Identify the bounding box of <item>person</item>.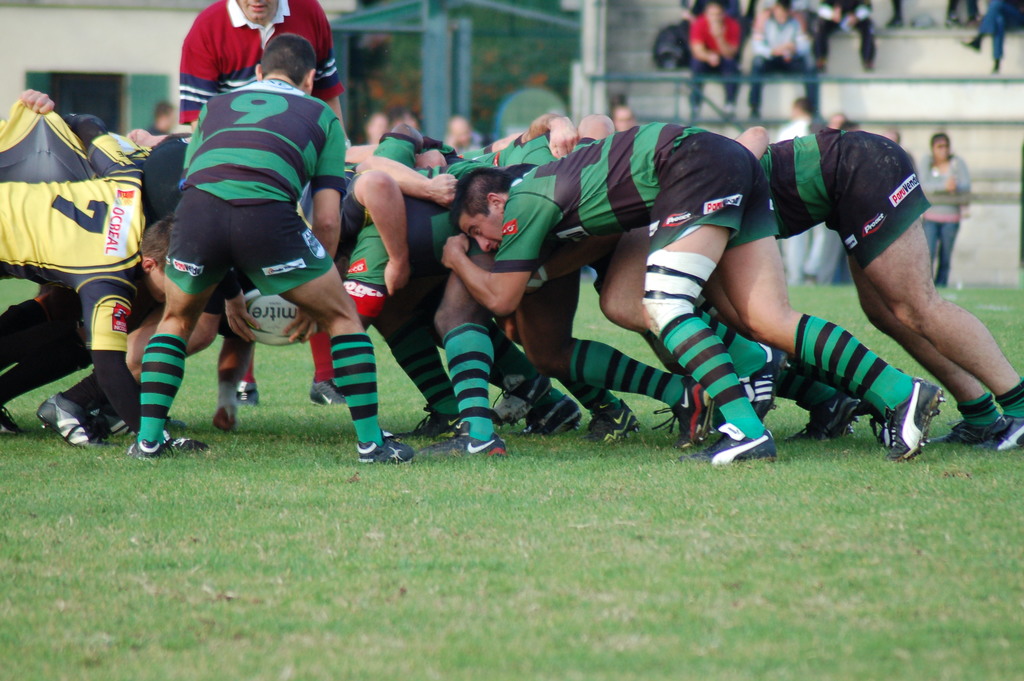
select_region(181, 0, 346, 408).
